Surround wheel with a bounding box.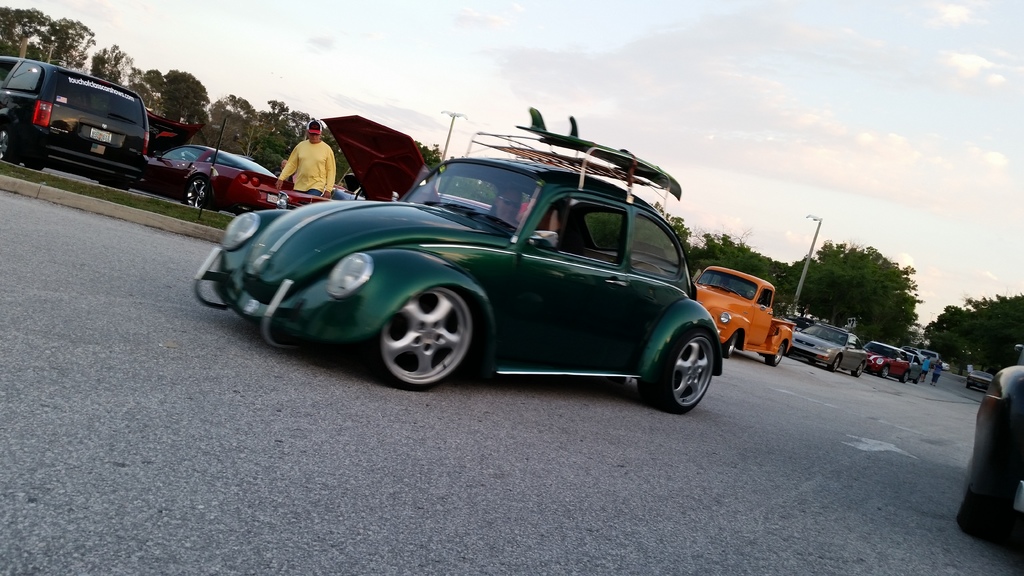
bbox=(24, 164, 44, 170).
